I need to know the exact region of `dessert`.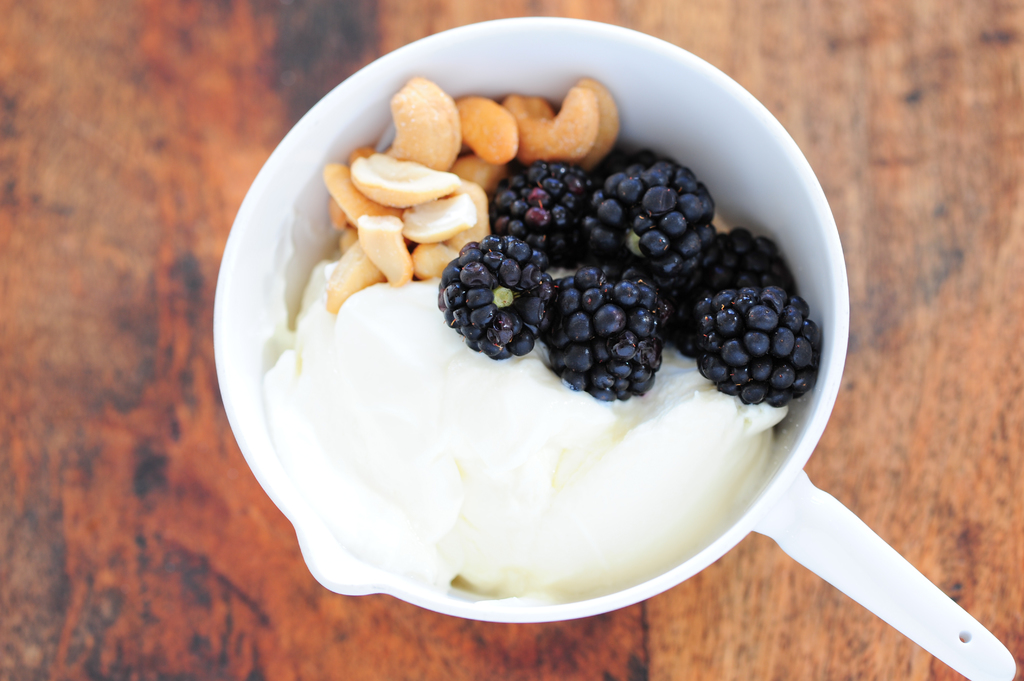
Region: bbox(250, 99, 878, 641).
